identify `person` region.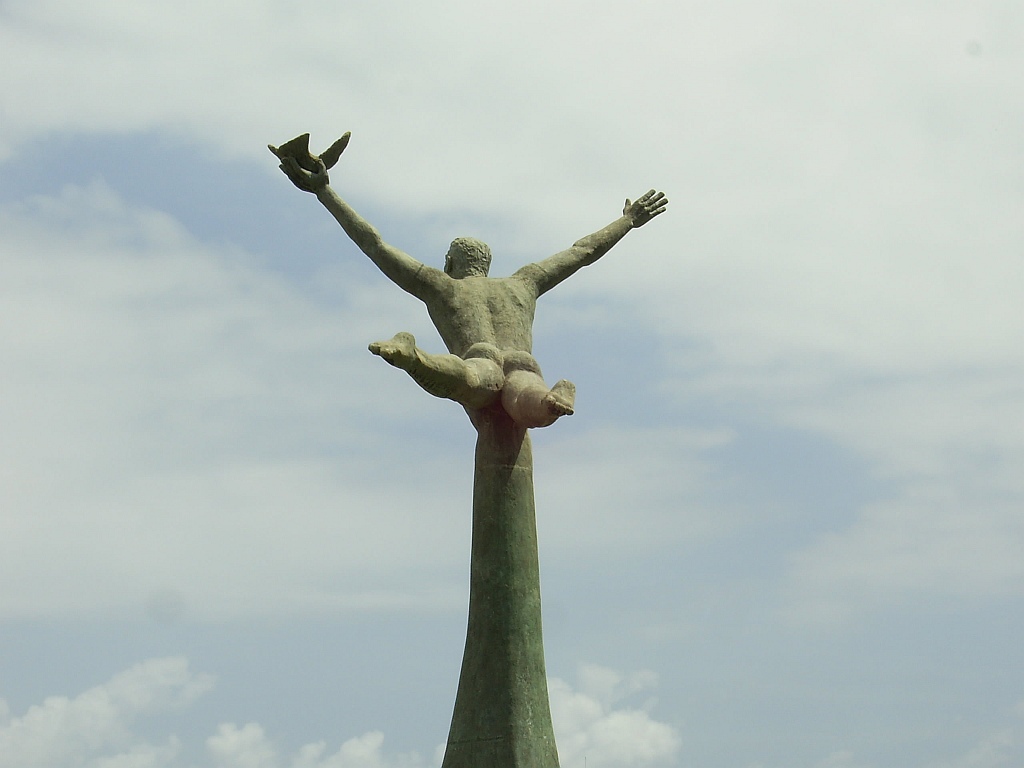
Region: [270, 143, 674, 426].
